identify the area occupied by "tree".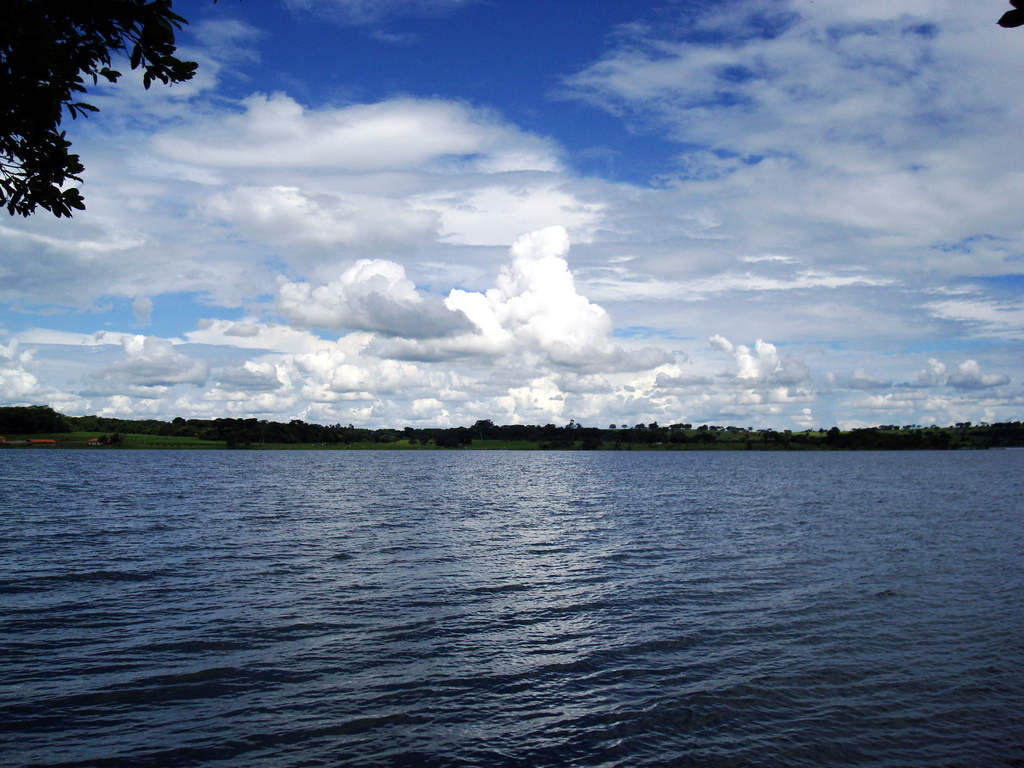
Area: {"x1": 0, "y1": 3, "x2": 192, "y2": 218}.
